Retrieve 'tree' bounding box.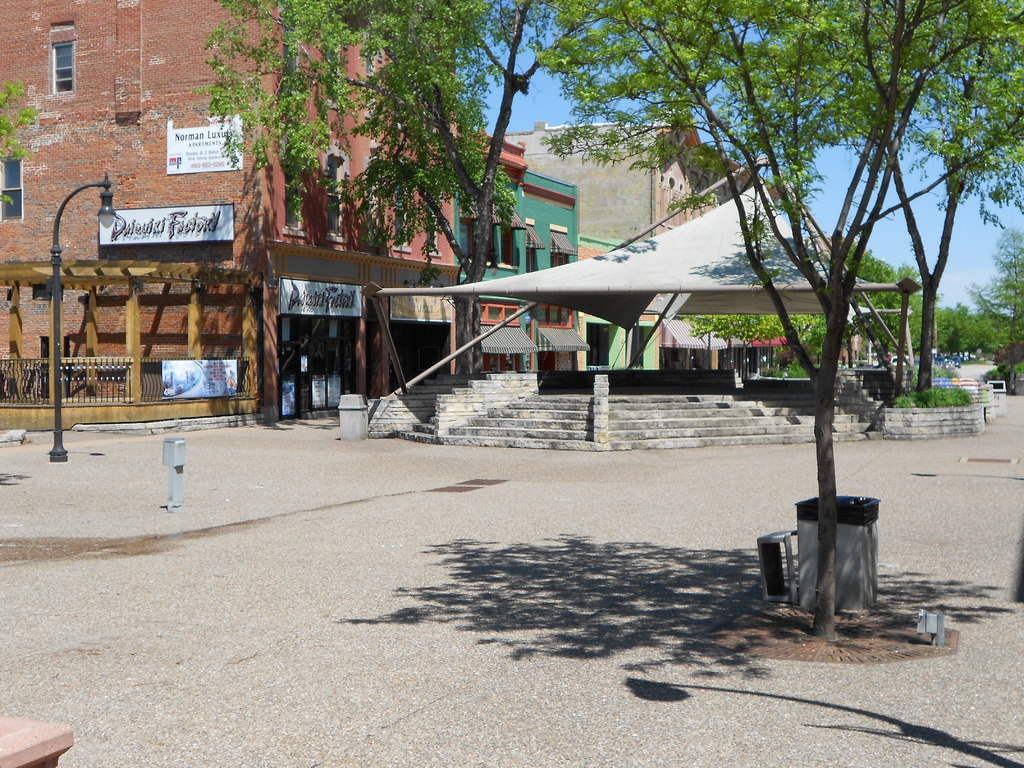
Bounding box: Rect(899, 257, 943, 351).
